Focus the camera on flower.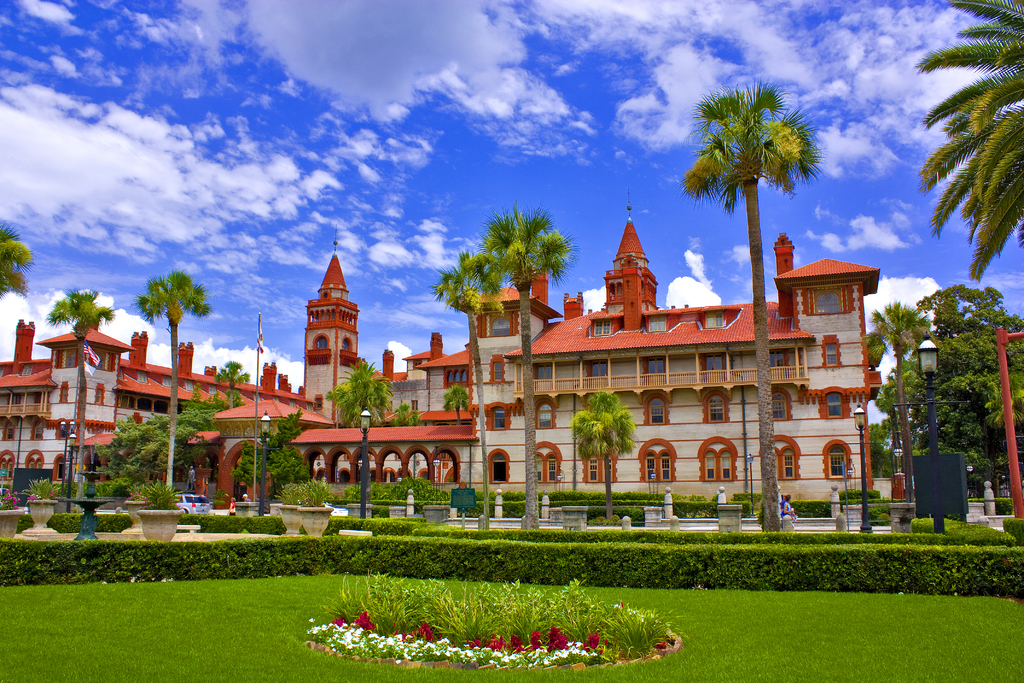
Focus region: [x1=549, y1=625, x2=563, y2=649].
